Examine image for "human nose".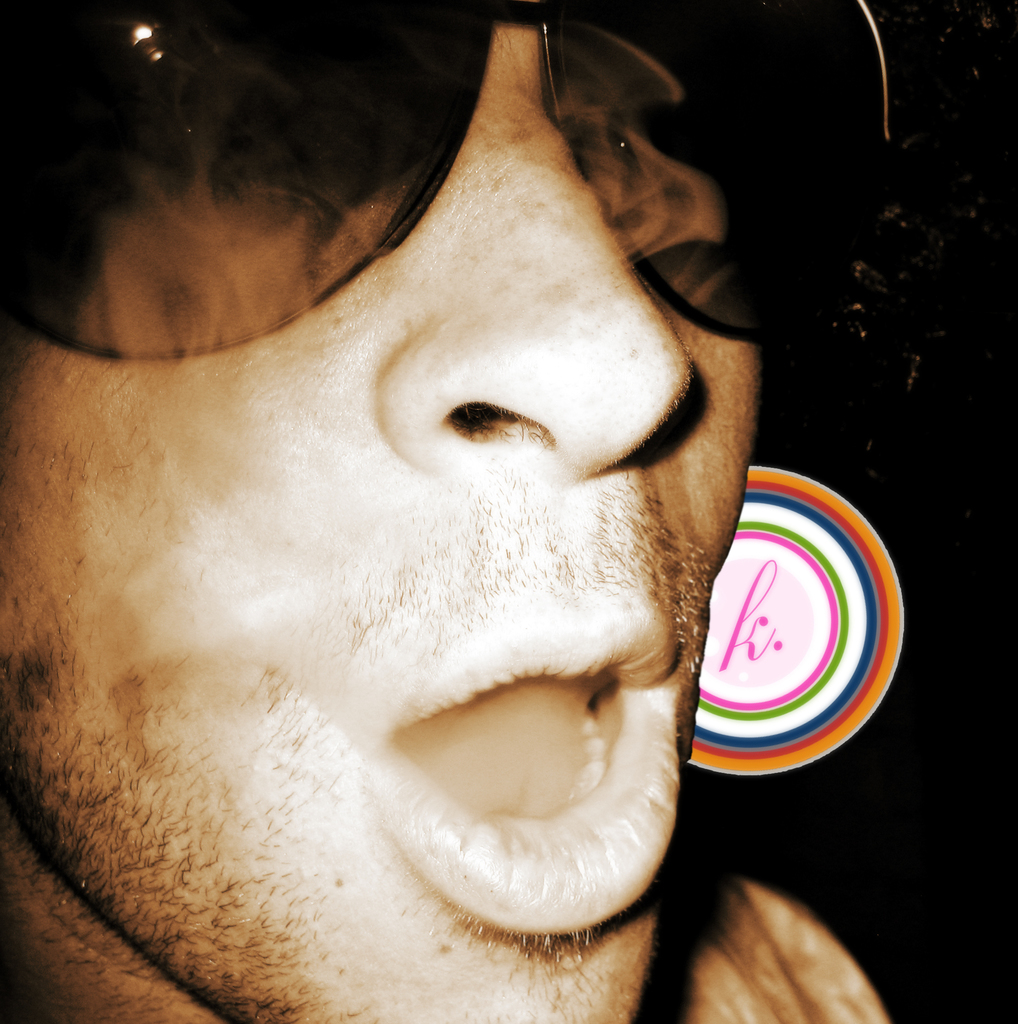
Examination result: locate(379, 22, 694, 483).
